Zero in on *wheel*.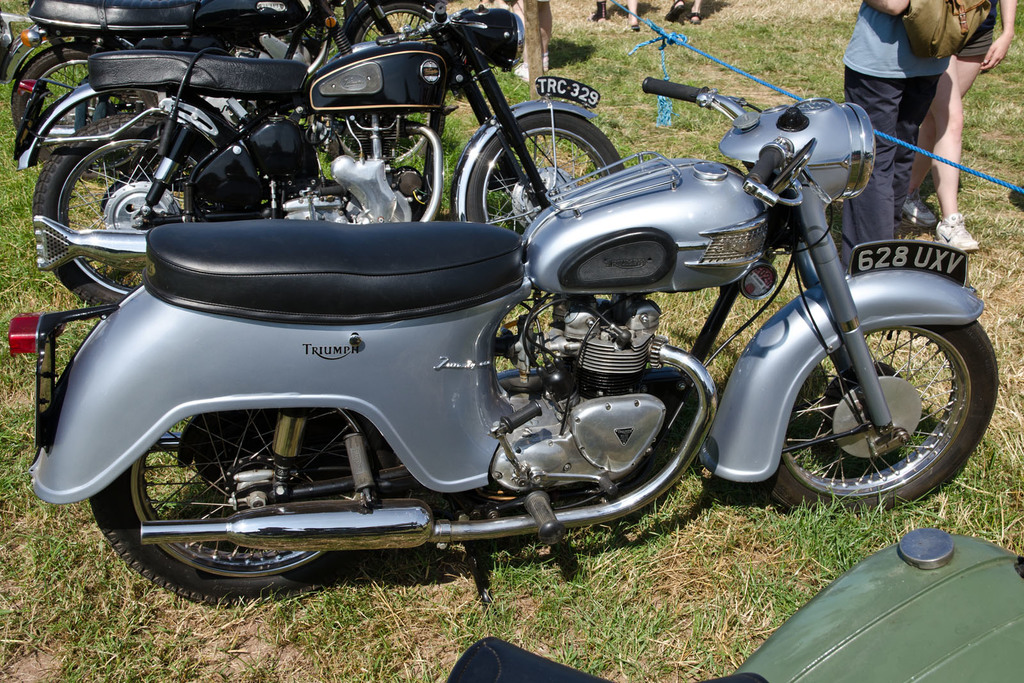
Zeroed in: x1=31, y1=101, x2=238, y2=306.
